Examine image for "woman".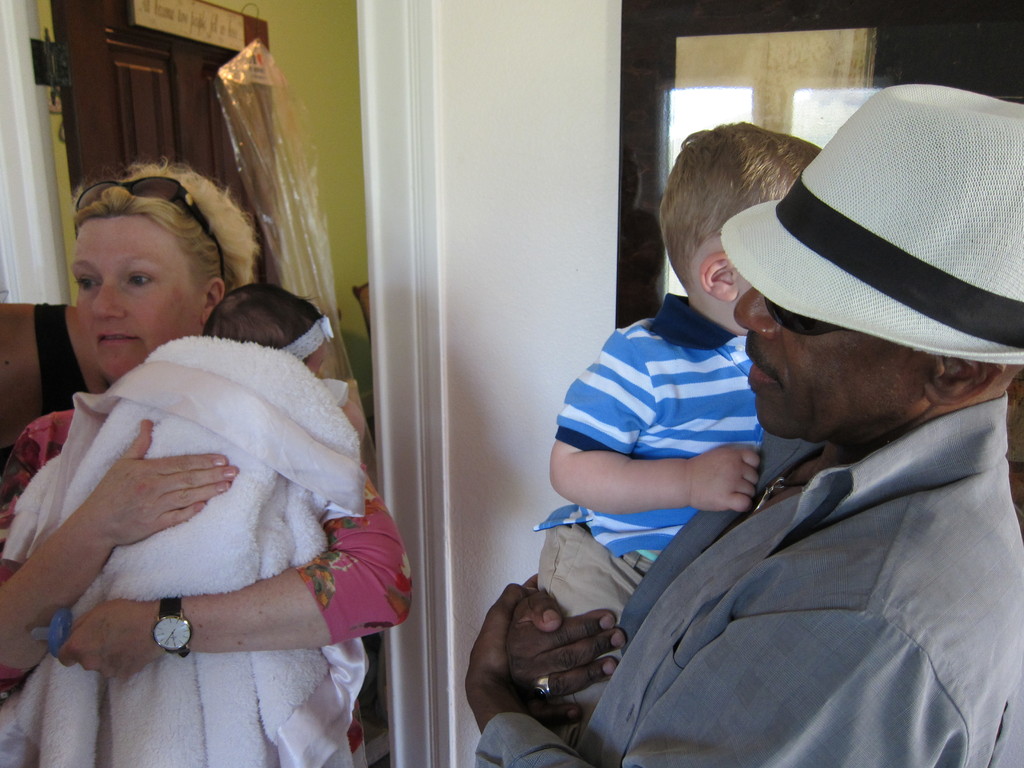
Examination result: x1=6 y1=152 x2=399 y2=740.
